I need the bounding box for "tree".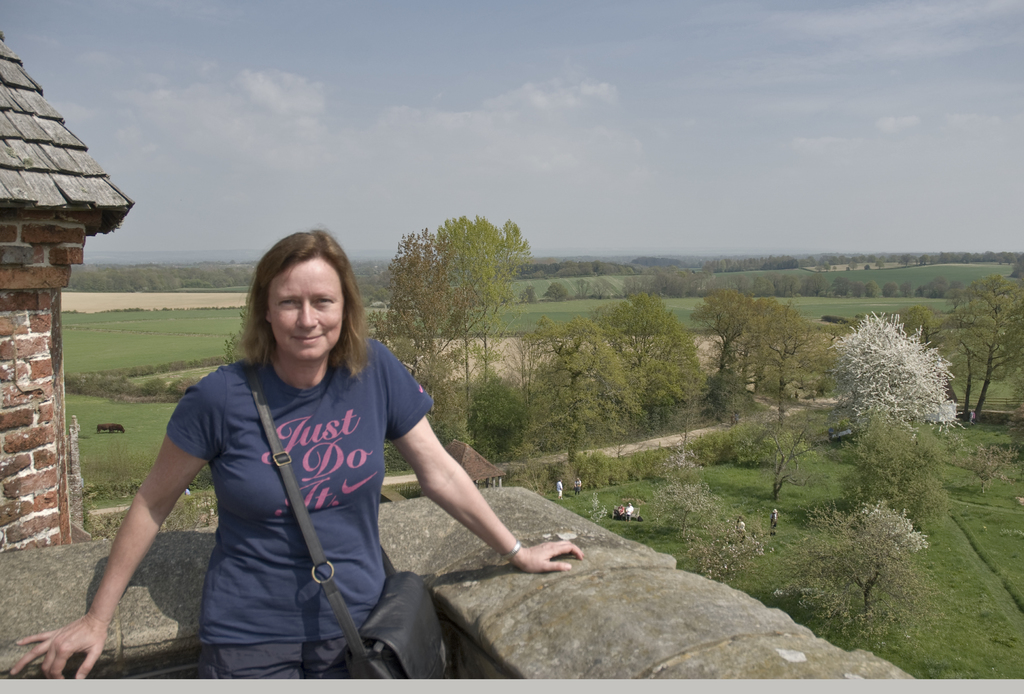
Here it is: Rect(937, 277, 1023, 423).
